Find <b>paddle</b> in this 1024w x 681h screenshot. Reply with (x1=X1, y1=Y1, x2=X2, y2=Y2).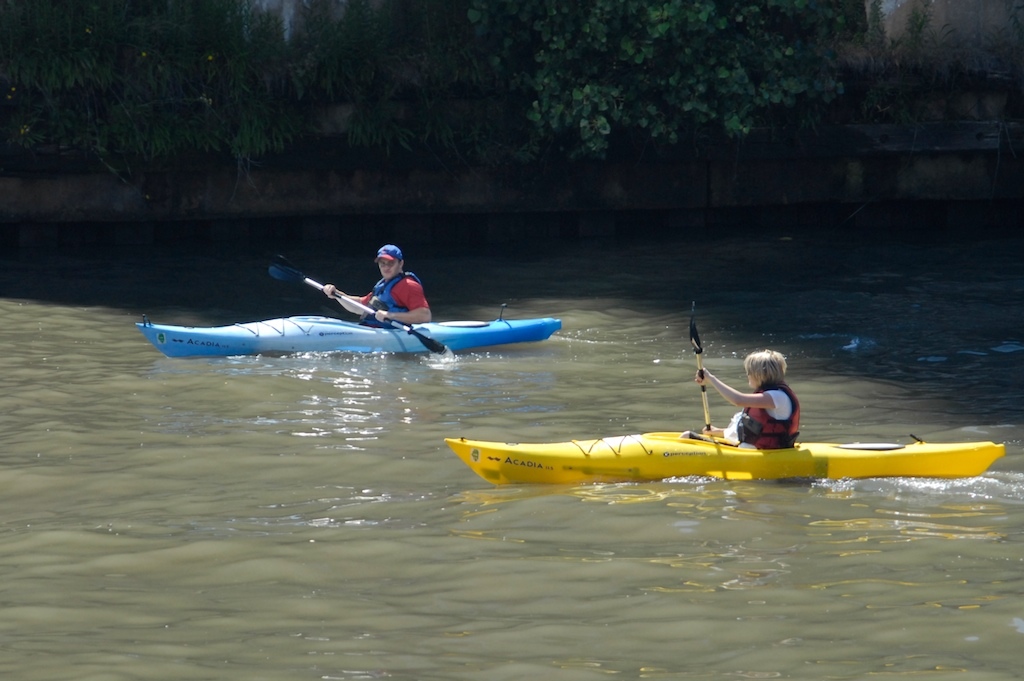
(x1=685, y1=303, x2=711, y2=430).
